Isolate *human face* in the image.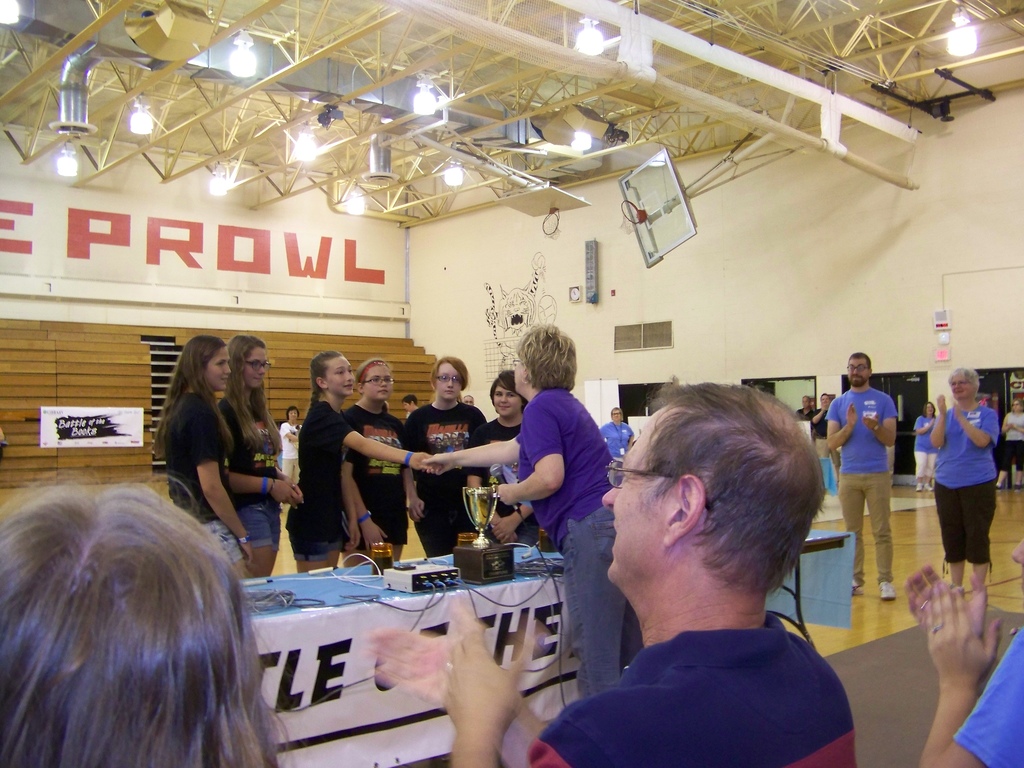
Isolated region: 404,403,413,410.
